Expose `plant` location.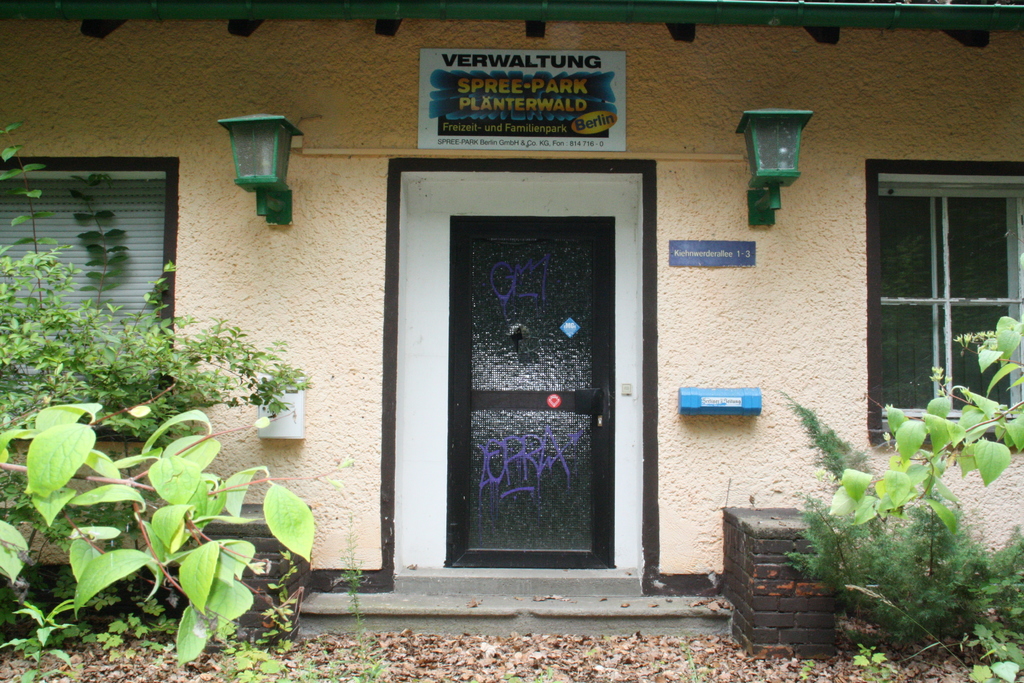
Exposed at left=854, top=638, right=895, bottom=682.
